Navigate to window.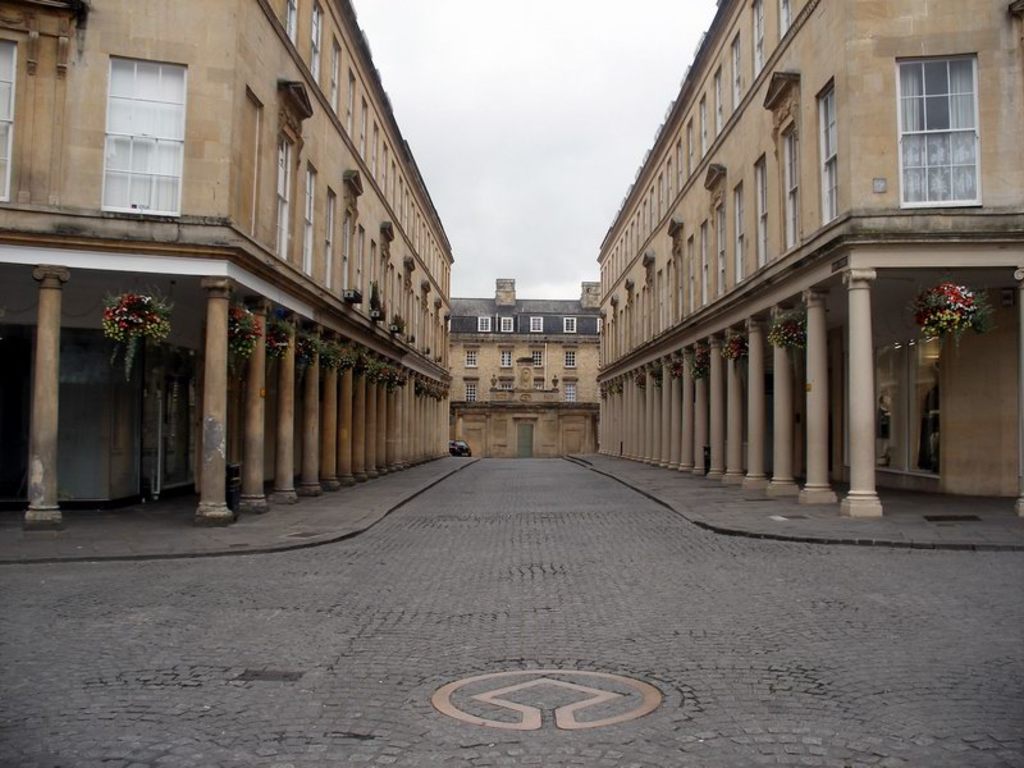
Navigation target: rect(347, 65, 357, 142).
